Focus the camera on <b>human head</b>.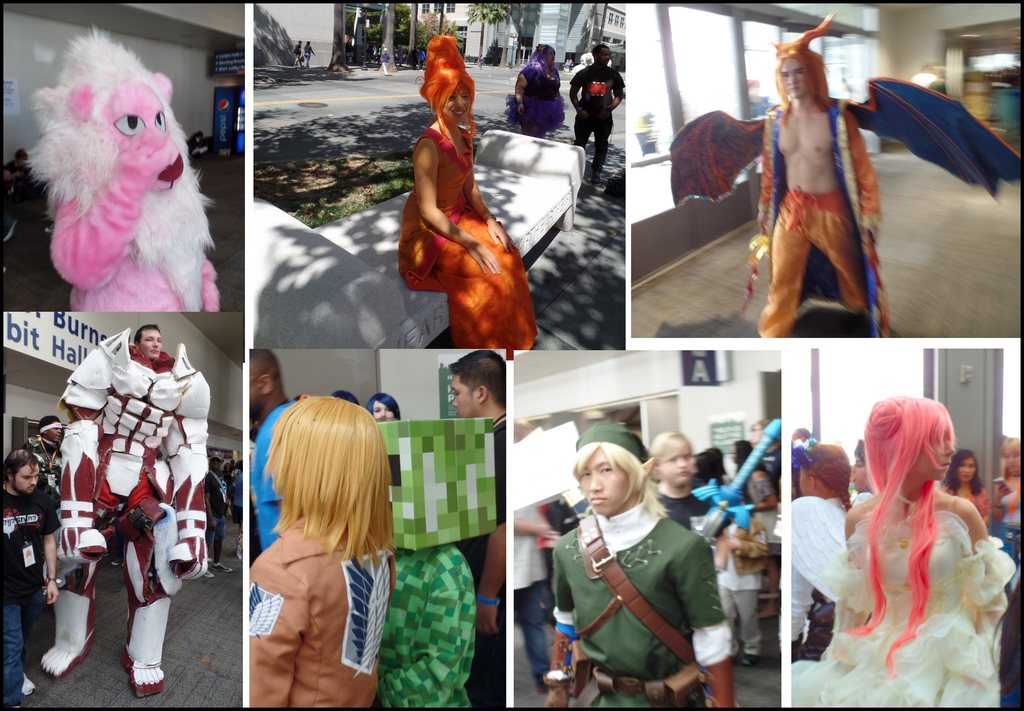
Focus region: box=[950, 446, 978, 484].
